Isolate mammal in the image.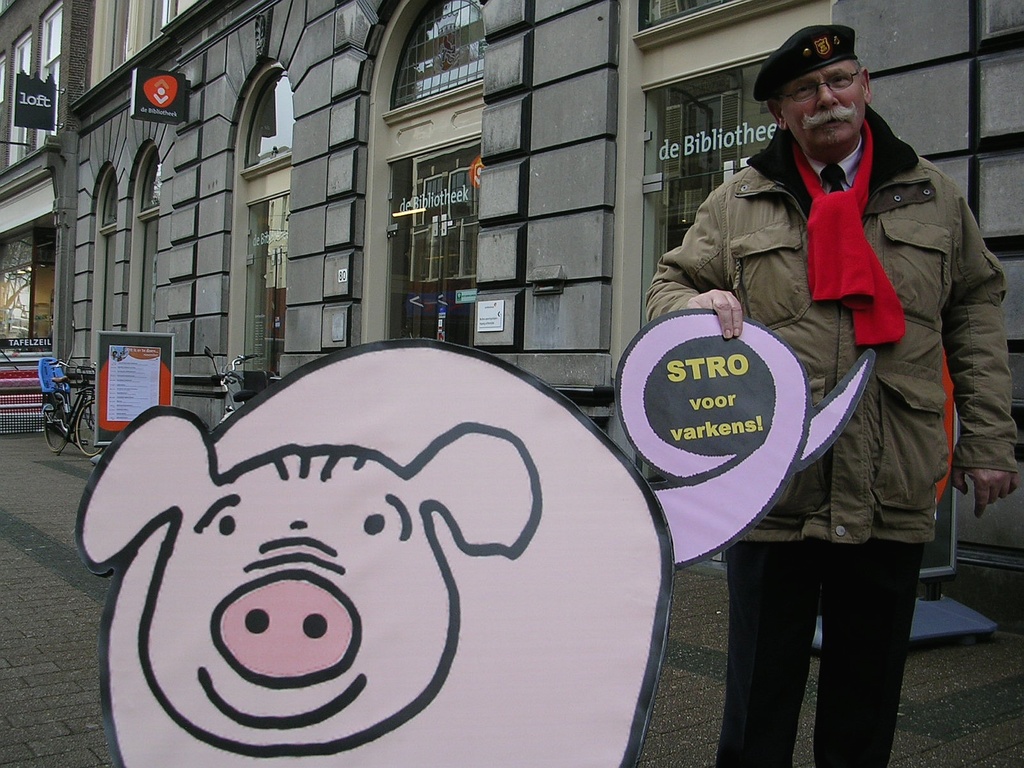
Isolated region: 648, 27, 1021, 767.
